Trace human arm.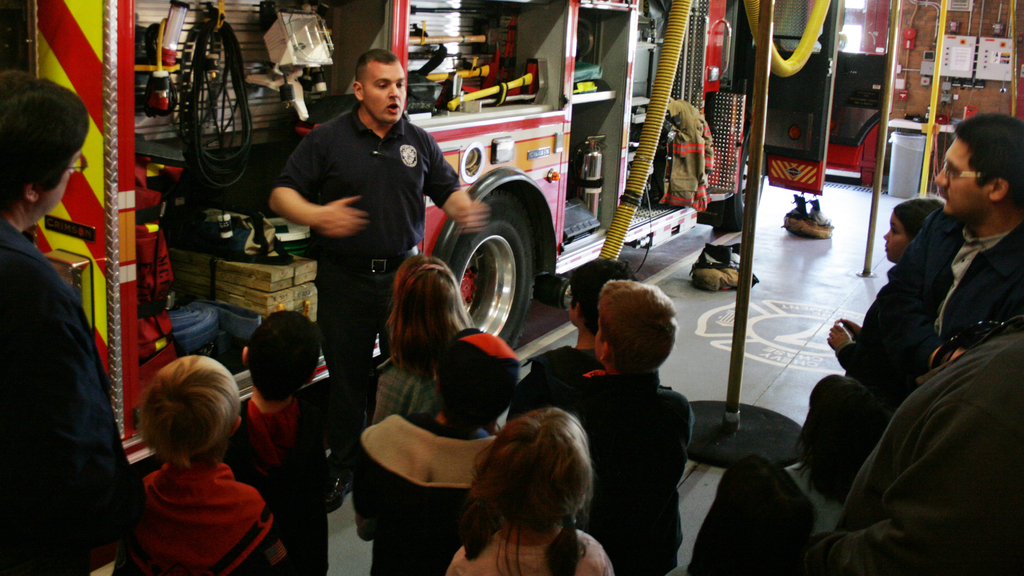
Traced to [423,144,479,234].
